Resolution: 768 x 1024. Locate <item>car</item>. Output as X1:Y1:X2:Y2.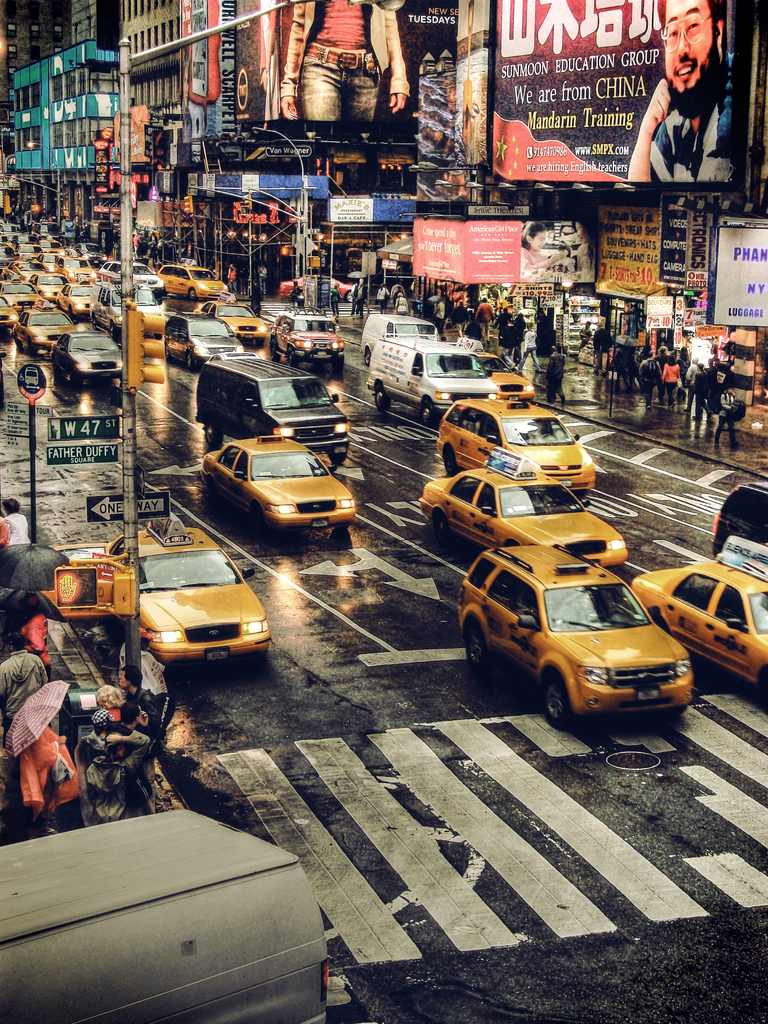
165:312:244:369.
